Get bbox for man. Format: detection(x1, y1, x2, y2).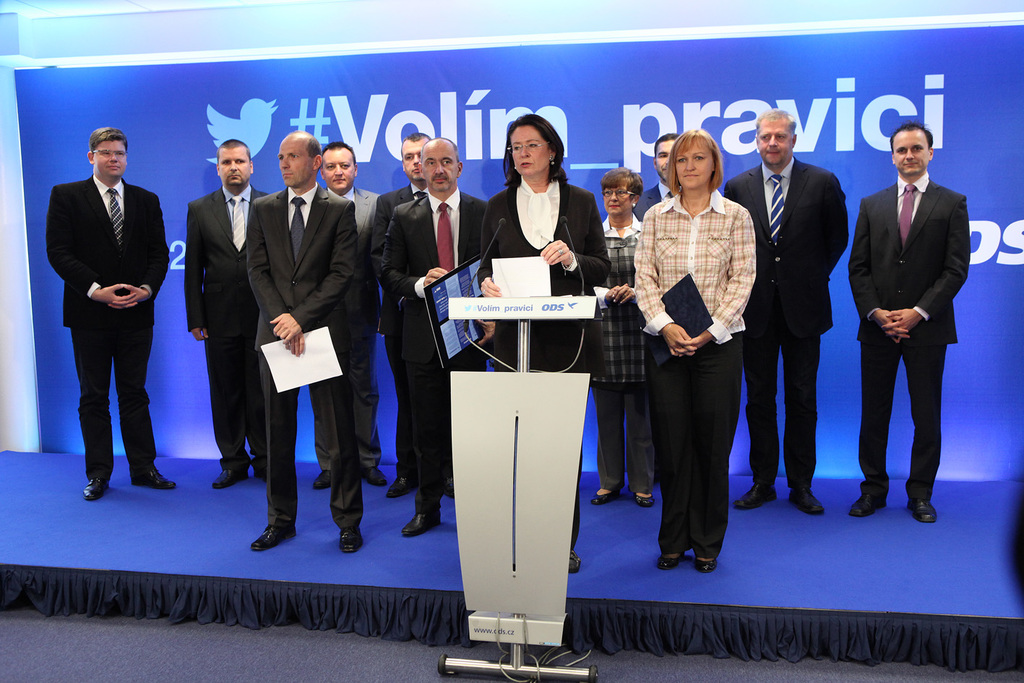
detection(629, 132, 685, 489).
